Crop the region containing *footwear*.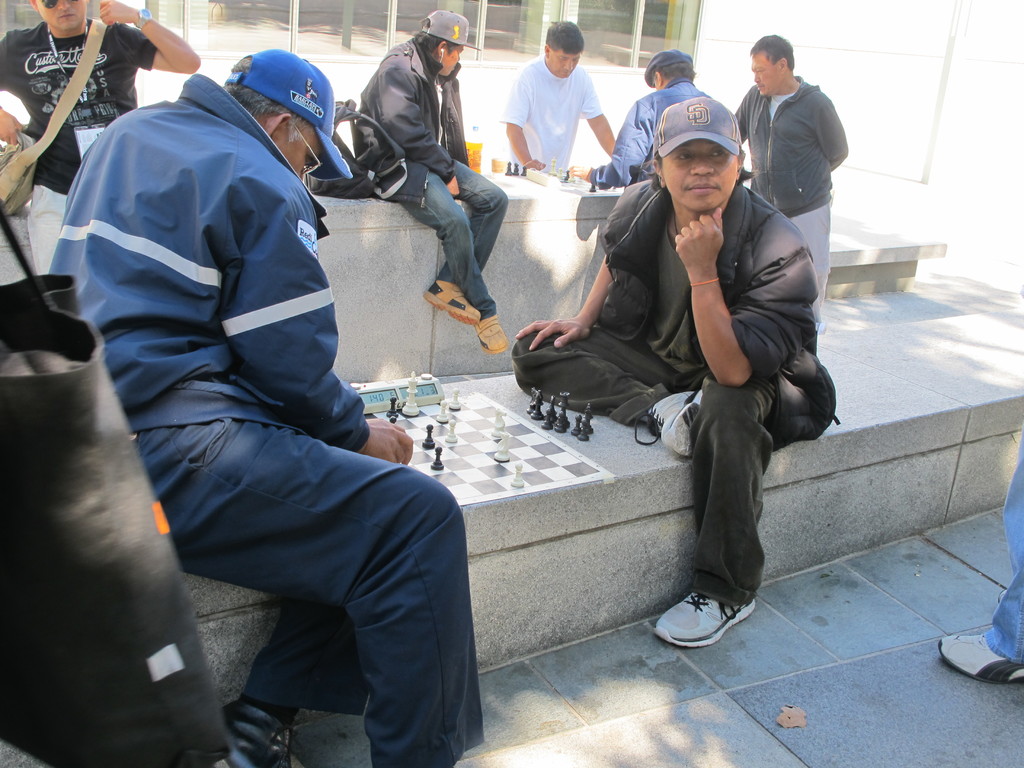
Crop region: (472, 311, 509, 353).
